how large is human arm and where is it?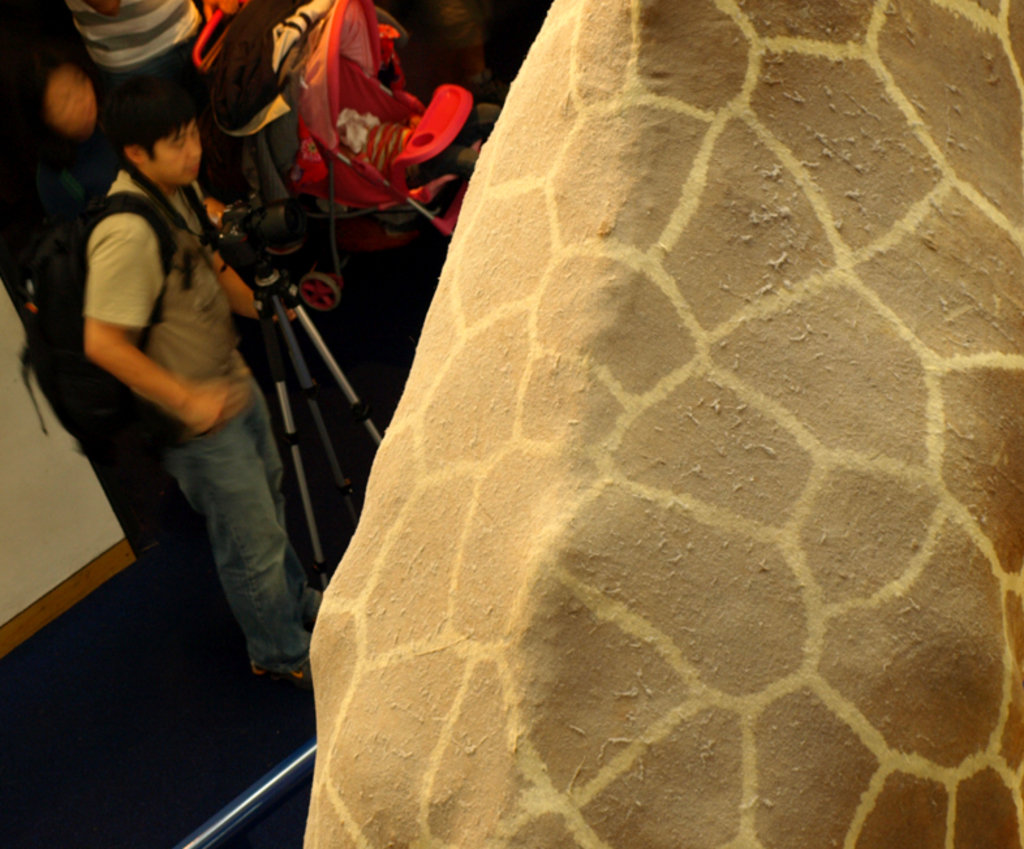
Bounding box: crop(73, 217, 245, 478).
